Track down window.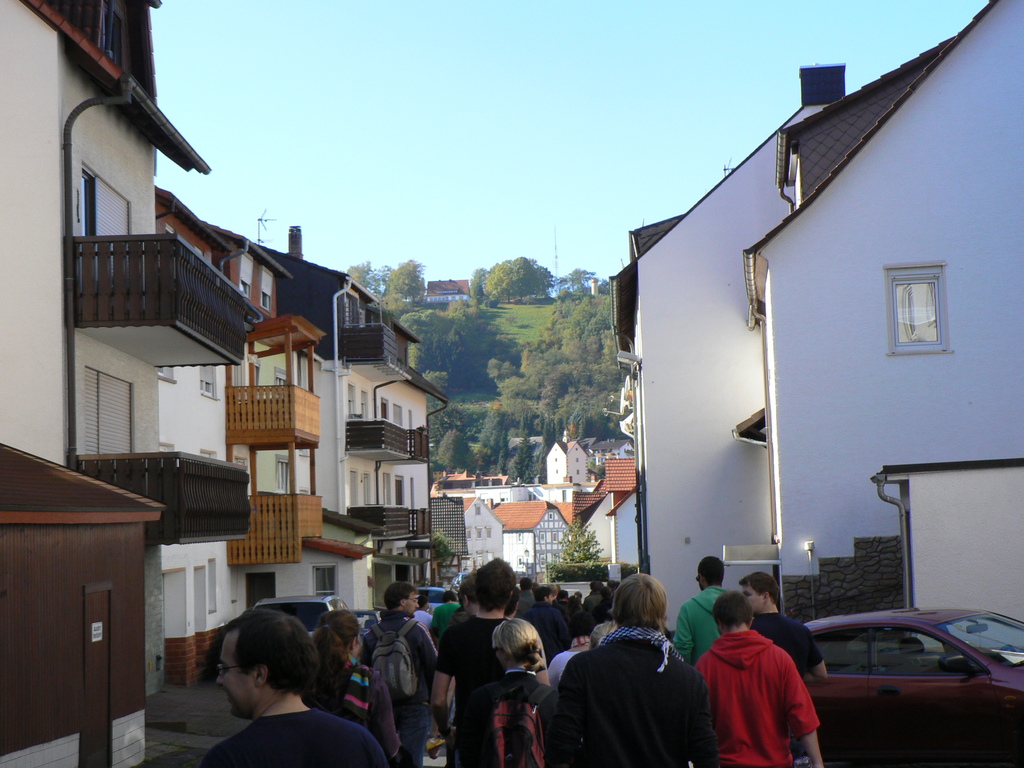
Tracked to crop(84, 369, 140, 451).
